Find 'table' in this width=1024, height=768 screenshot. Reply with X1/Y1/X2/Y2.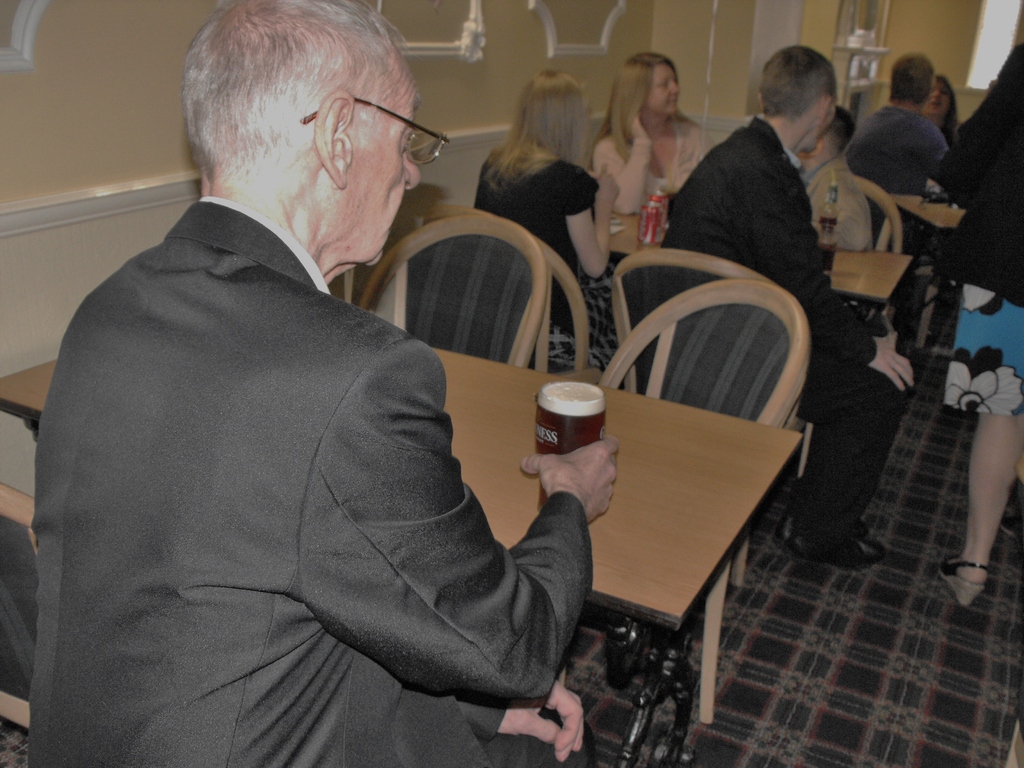
537/343/833/752.
